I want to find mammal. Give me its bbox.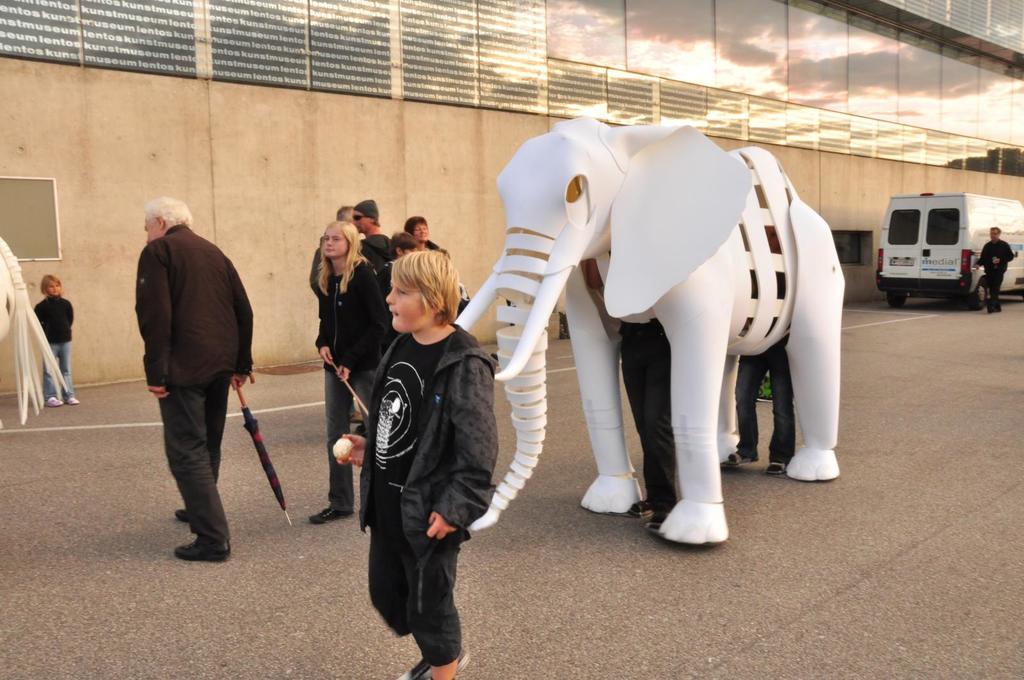
box(337, 233, 513, 642).
